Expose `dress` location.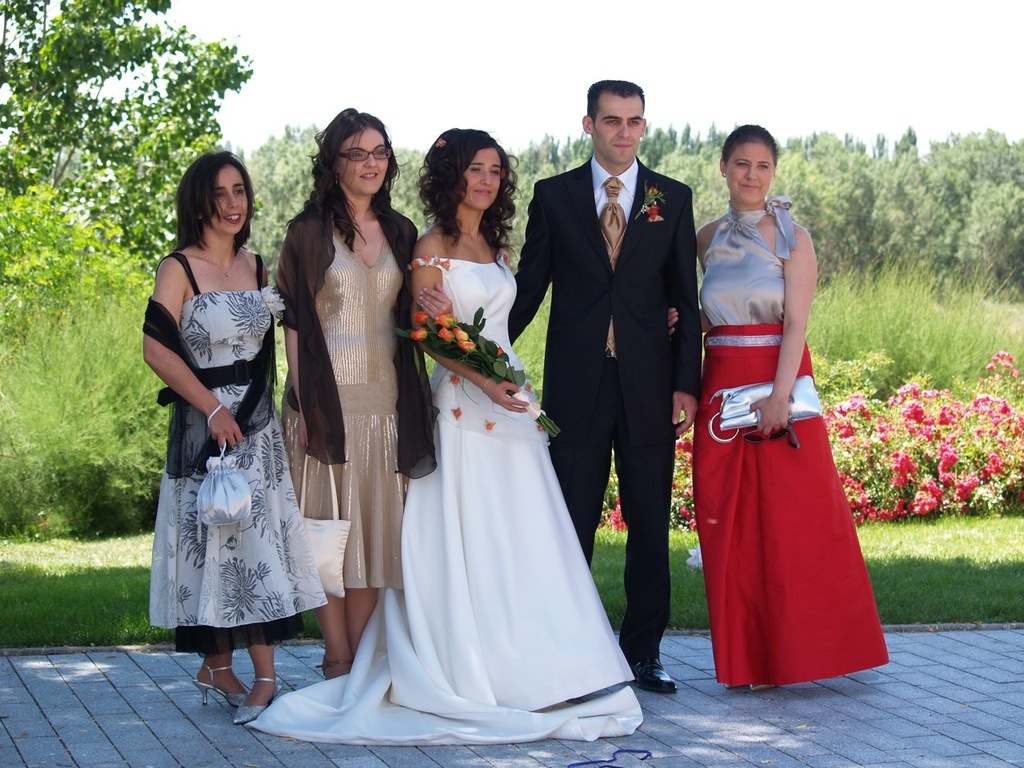
Exposed at <bbox>693, 185, 893, 685</bbox>.
